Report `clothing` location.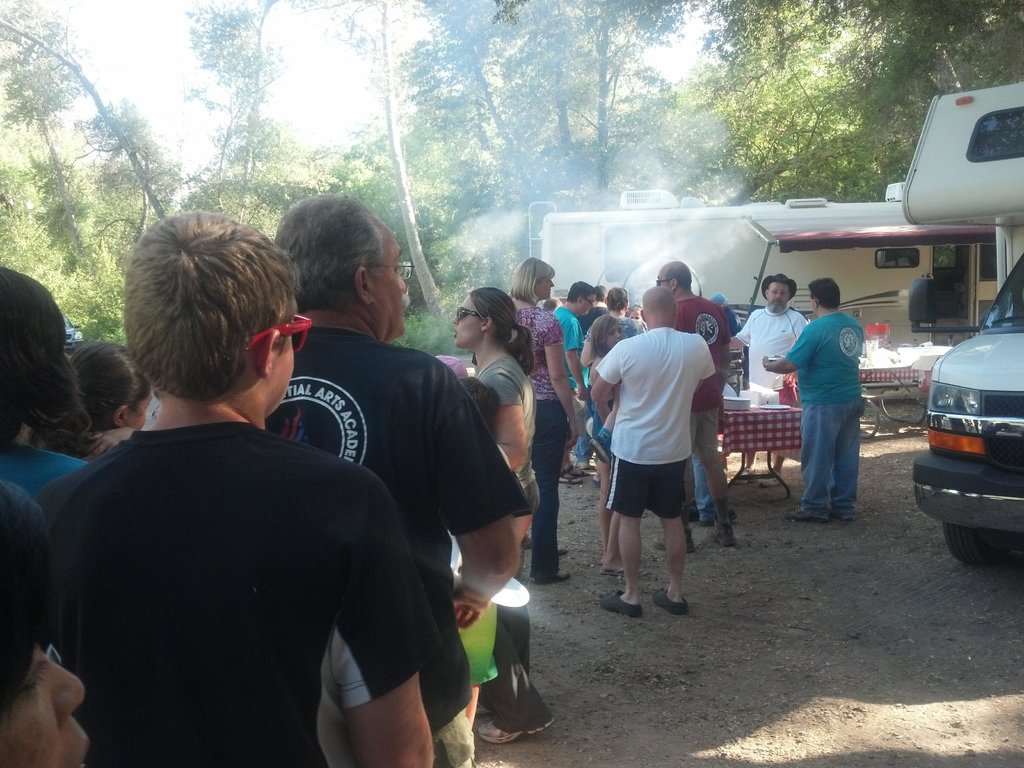
Report: [left=666, top=294, right=731, bottom=516].
